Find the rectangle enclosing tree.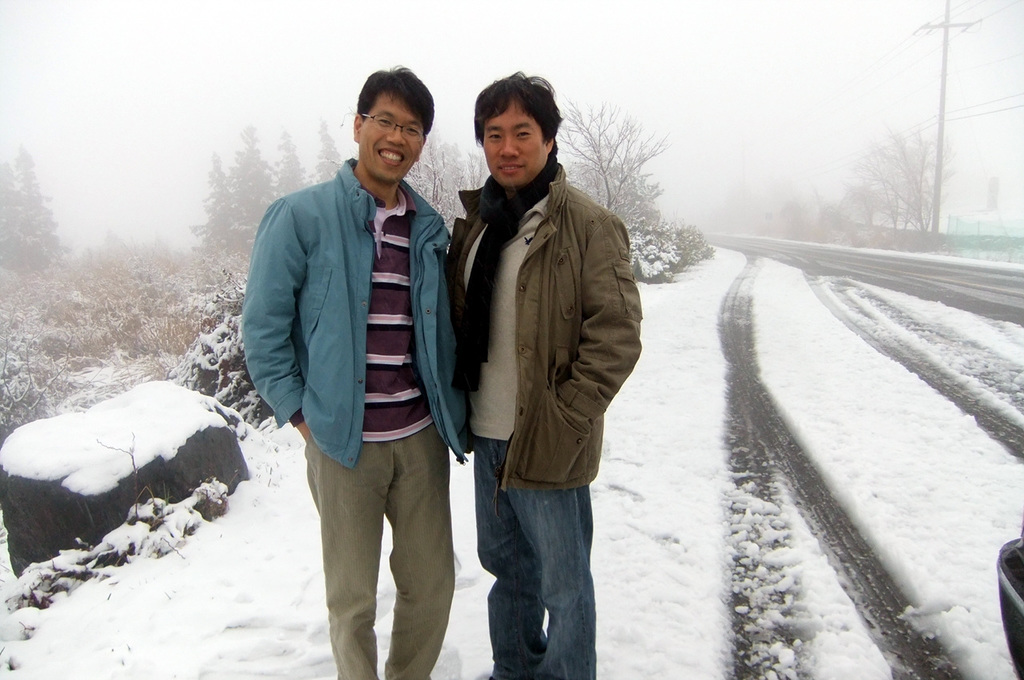
box=[546, 86, 689, 222].
